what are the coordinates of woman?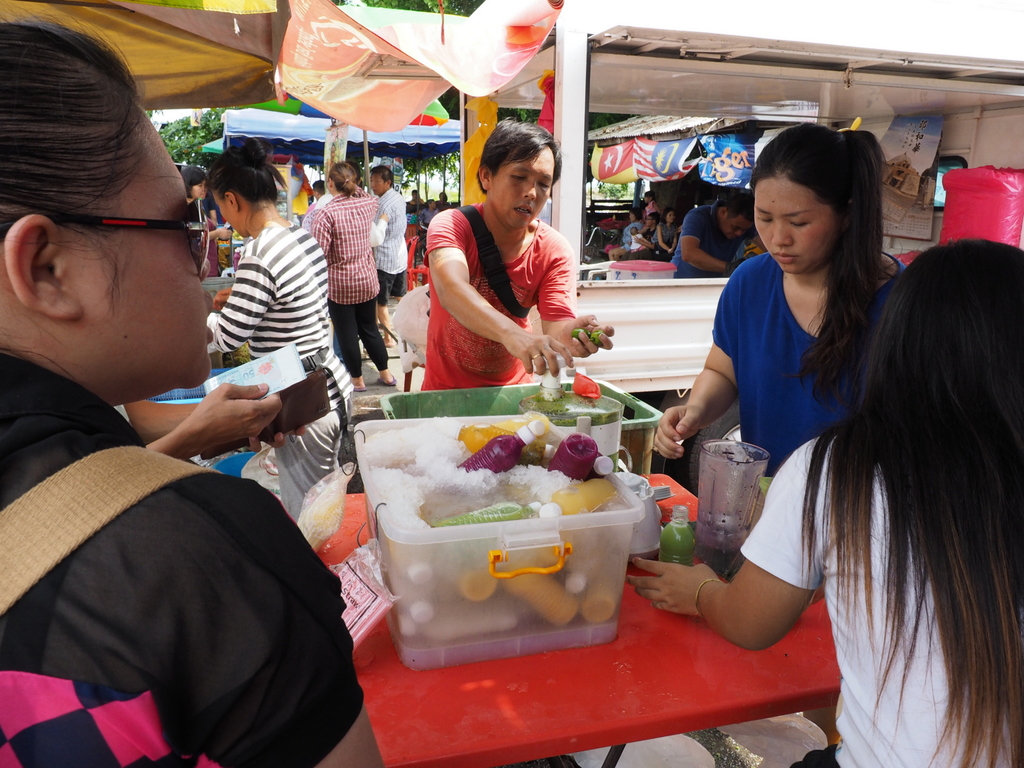
rect(0, 1, 387, 767).
